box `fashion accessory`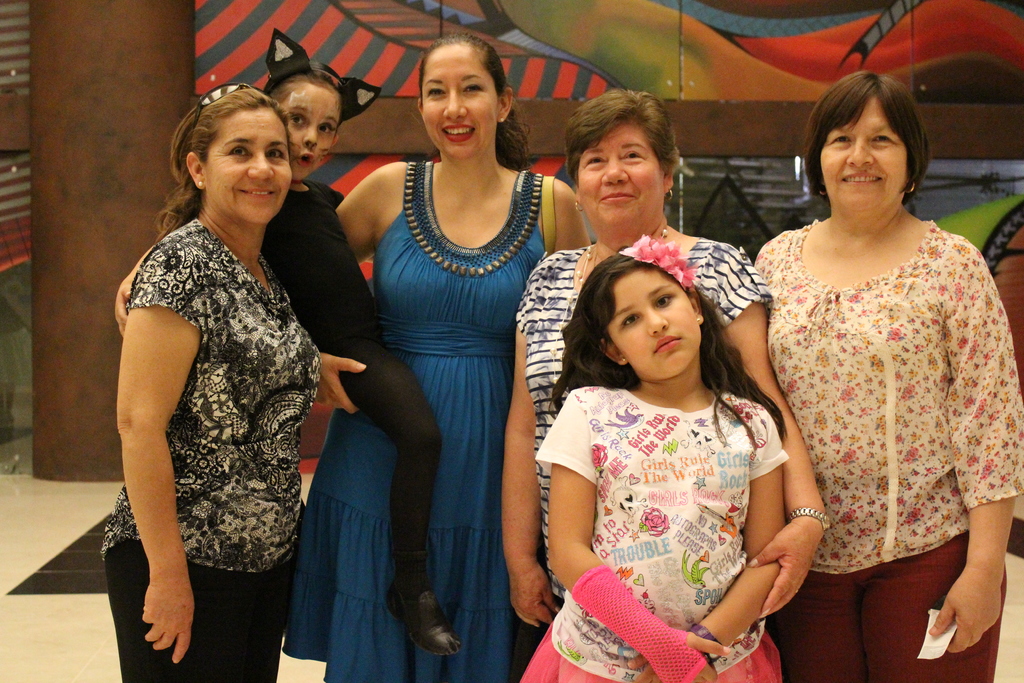
locate(902, 179, 917, 194)
